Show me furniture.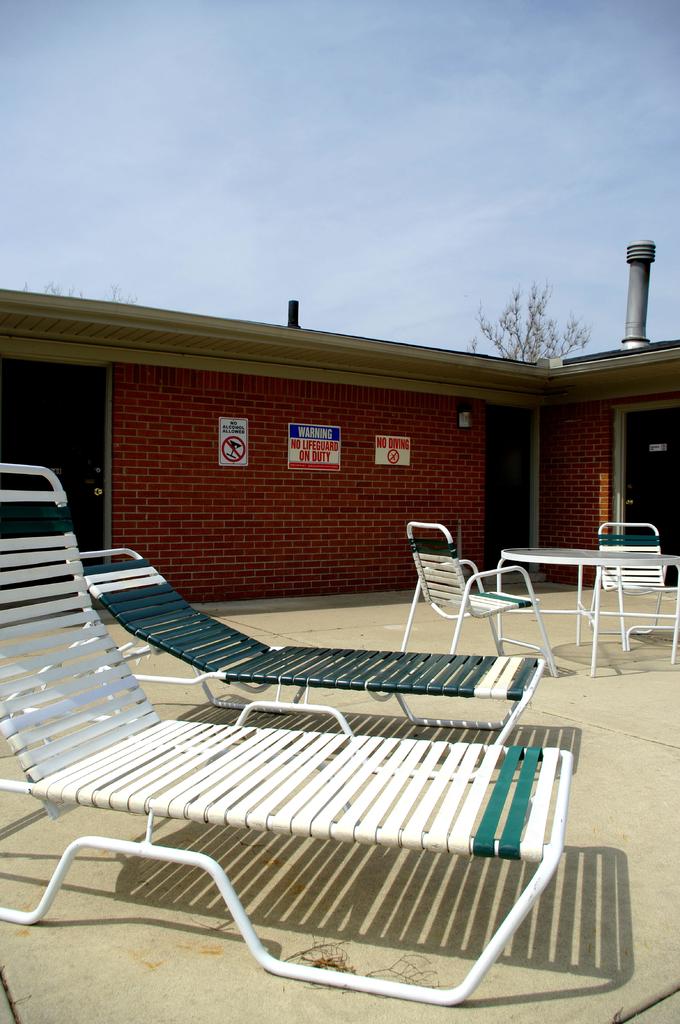
furniture is here: (x1=399, y1=522, x2=556, y2=674).
